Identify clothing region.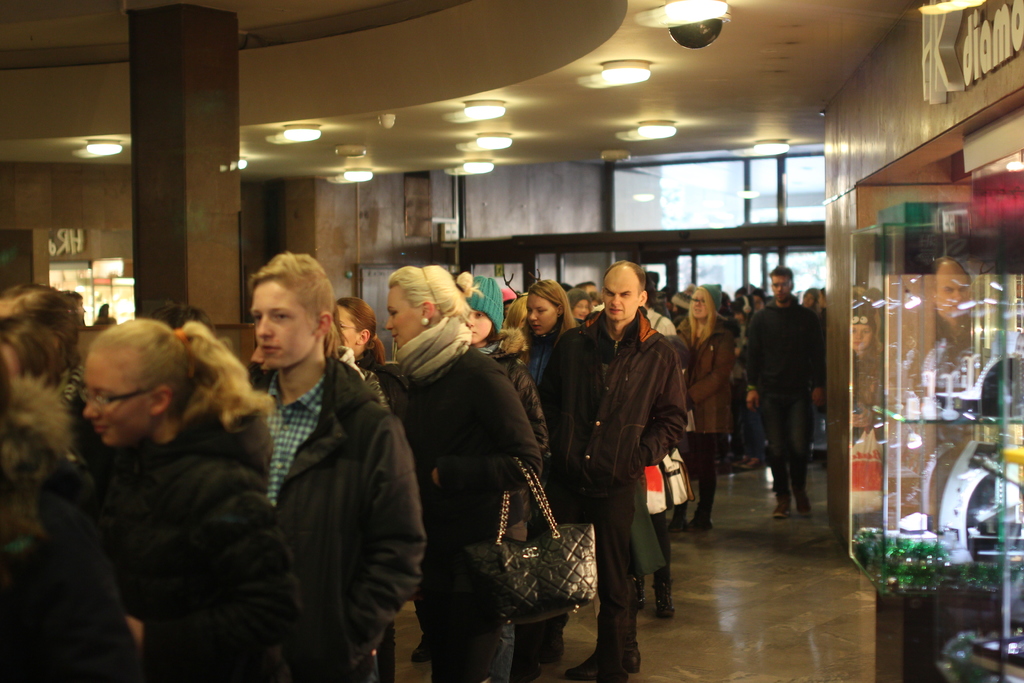
Region: BBox(910, 302, 980, 403).
